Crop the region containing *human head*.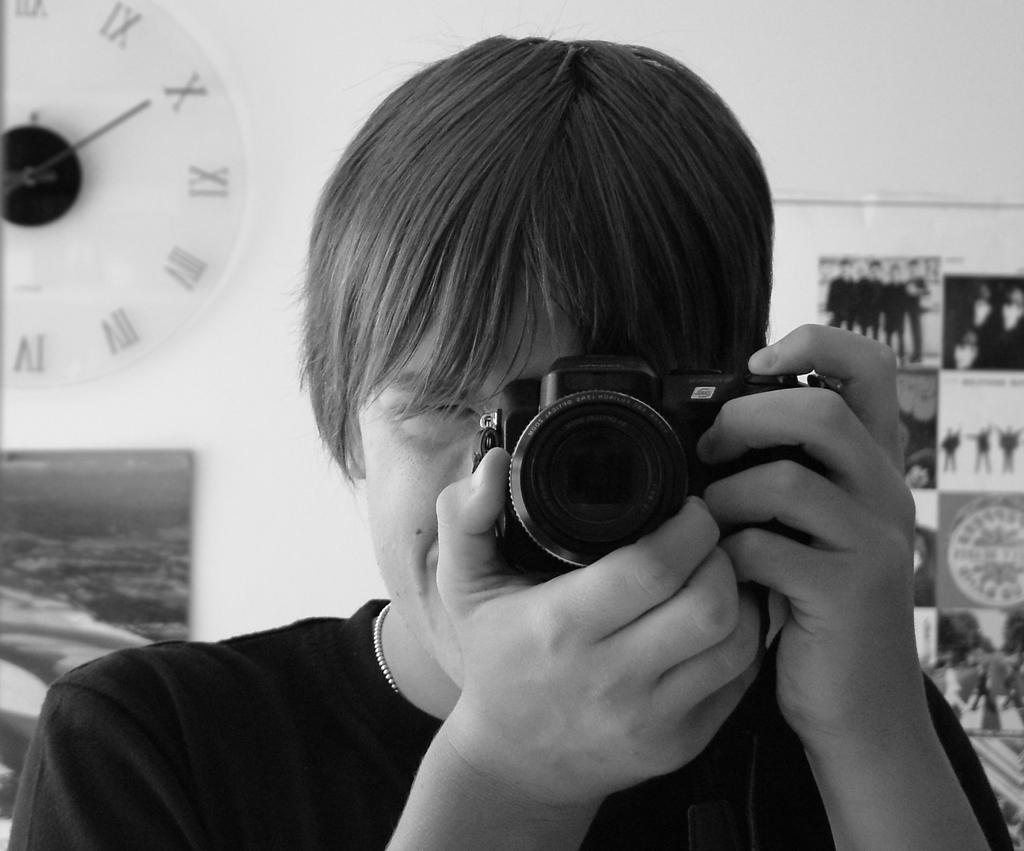
Crop region: [884,261,899,279].
